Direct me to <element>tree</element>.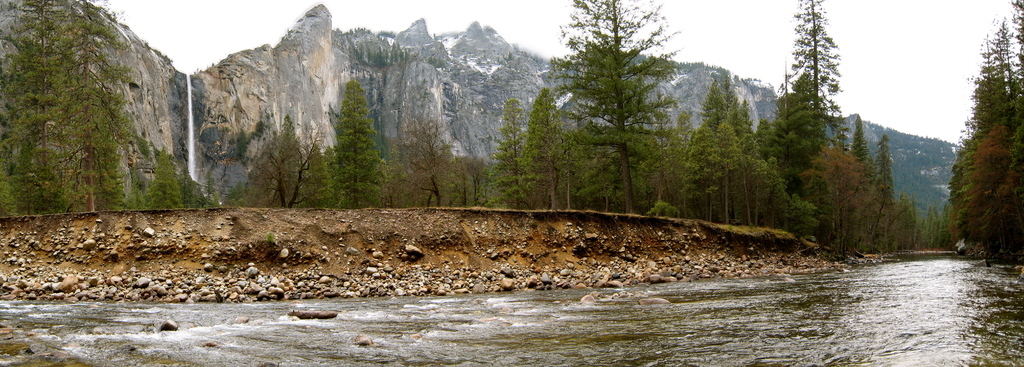
Direction: region(380, 117, 463, 208).
